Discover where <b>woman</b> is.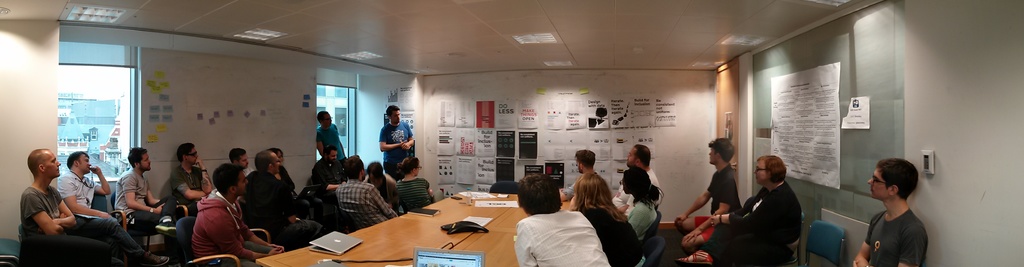
Discovered at [x1=618, y1=169, x2=666, y2=241].
